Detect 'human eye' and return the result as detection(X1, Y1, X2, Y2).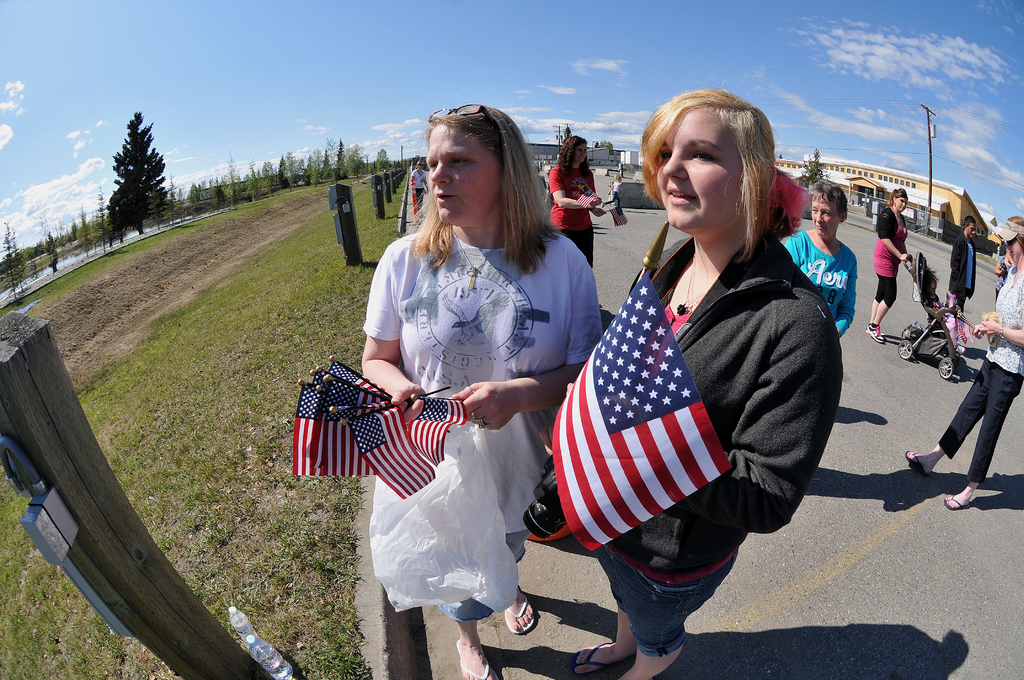
detection(449, 154, 472, 165).
